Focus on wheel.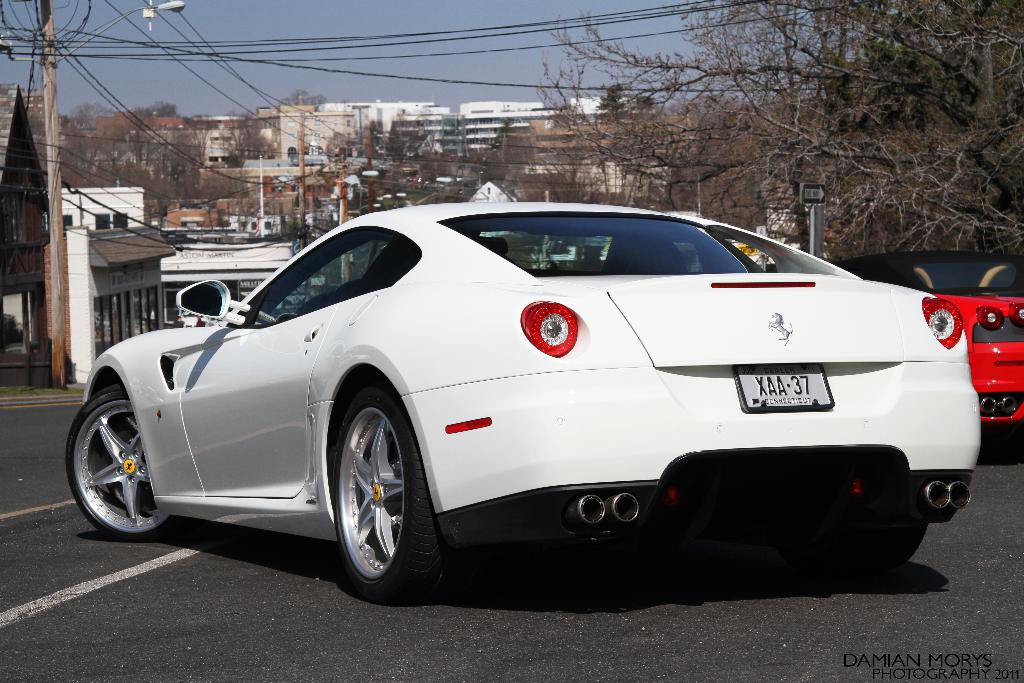
Focused at {"x1": 330, "y1": 382, "x2": 460, "y2": 602}.
